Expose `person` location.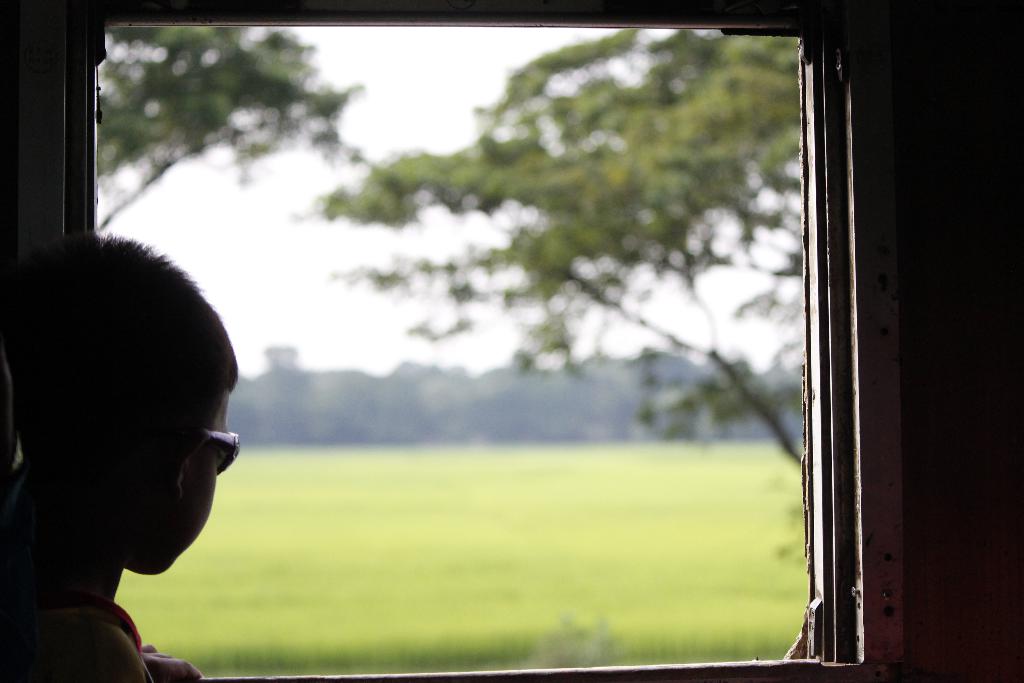
Exposed at 6, 204, 262, 682.
